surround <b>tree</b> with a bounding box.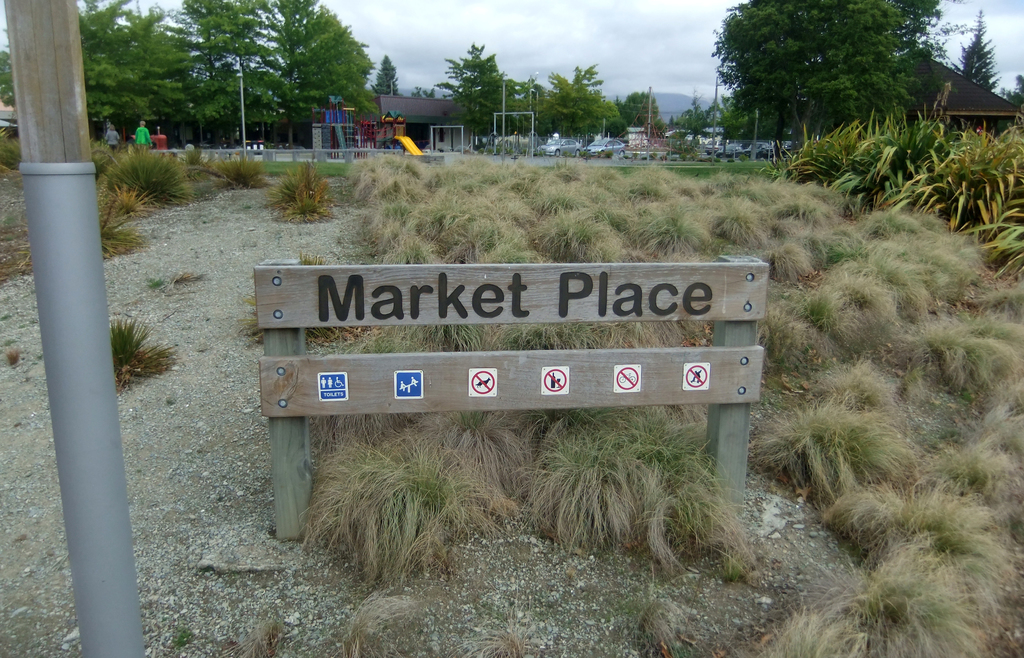
l=531, t=58, r=626, b=134.
